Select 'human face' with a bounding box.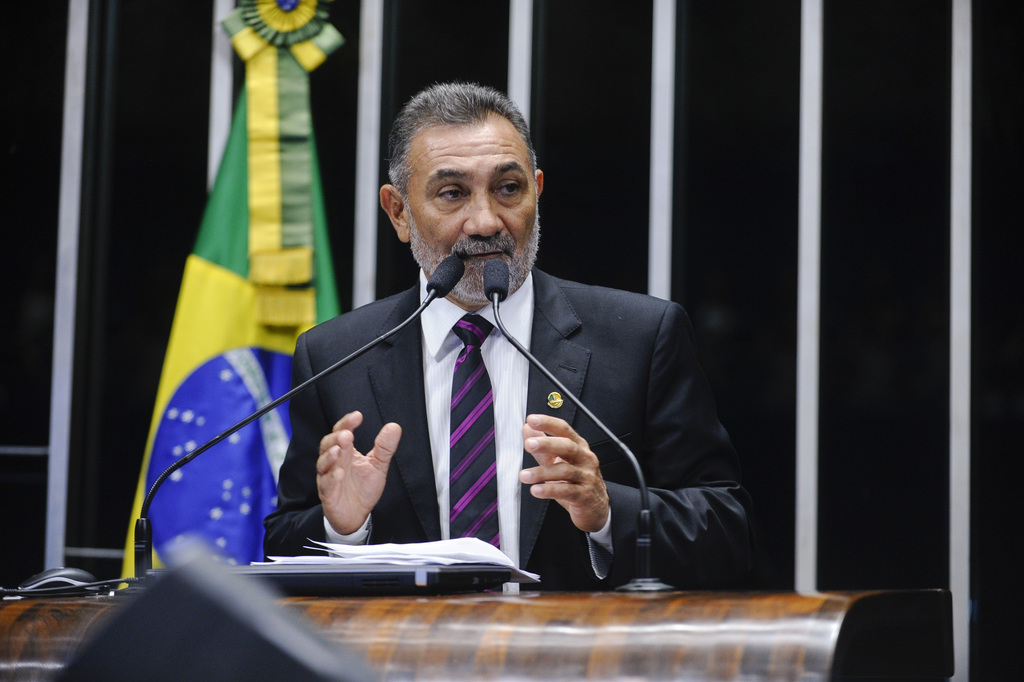
[409,122,537,303].
